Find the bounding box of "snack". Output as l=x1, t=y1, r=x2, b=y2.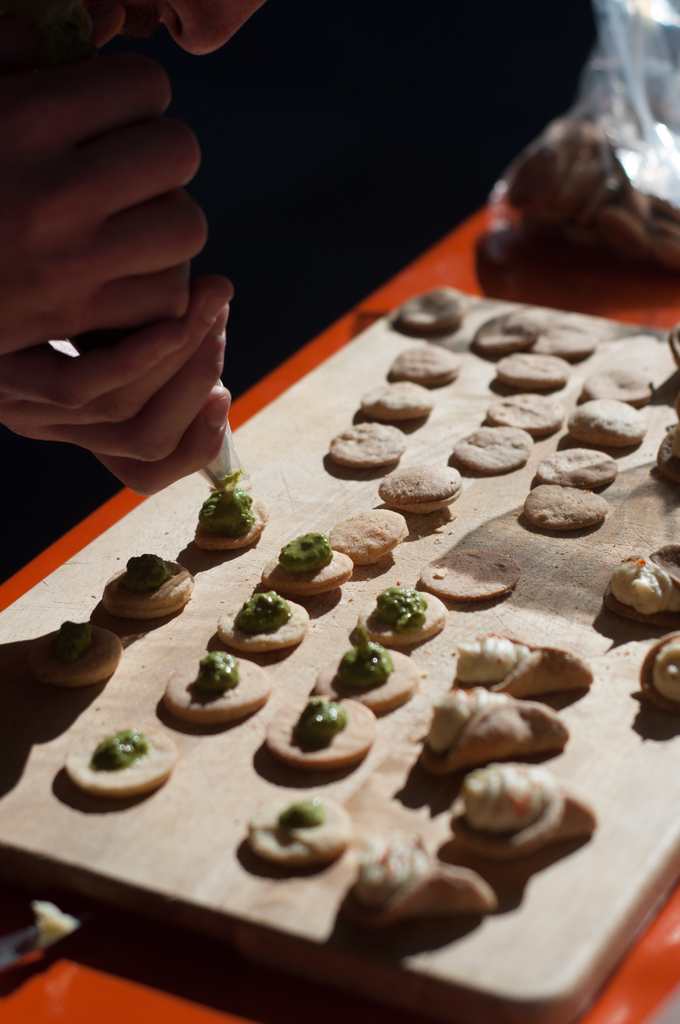
l=218, t=590, r=307, b=657.
